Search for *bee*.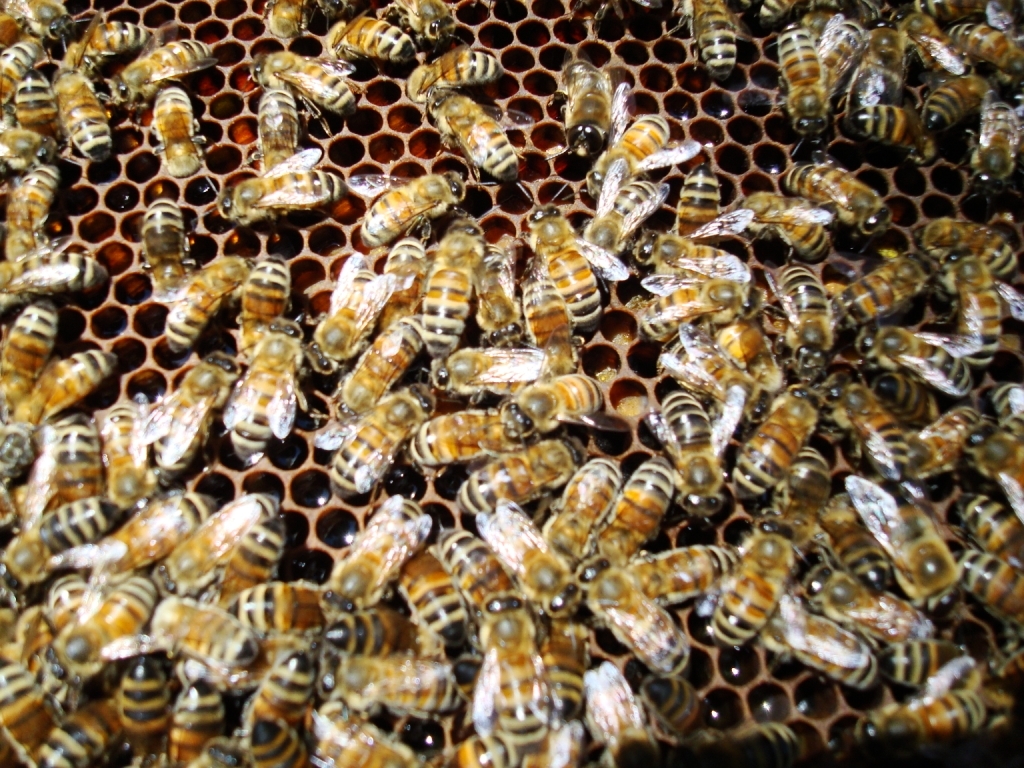
Found at left=866, top=625, right=994, bottom=691.
